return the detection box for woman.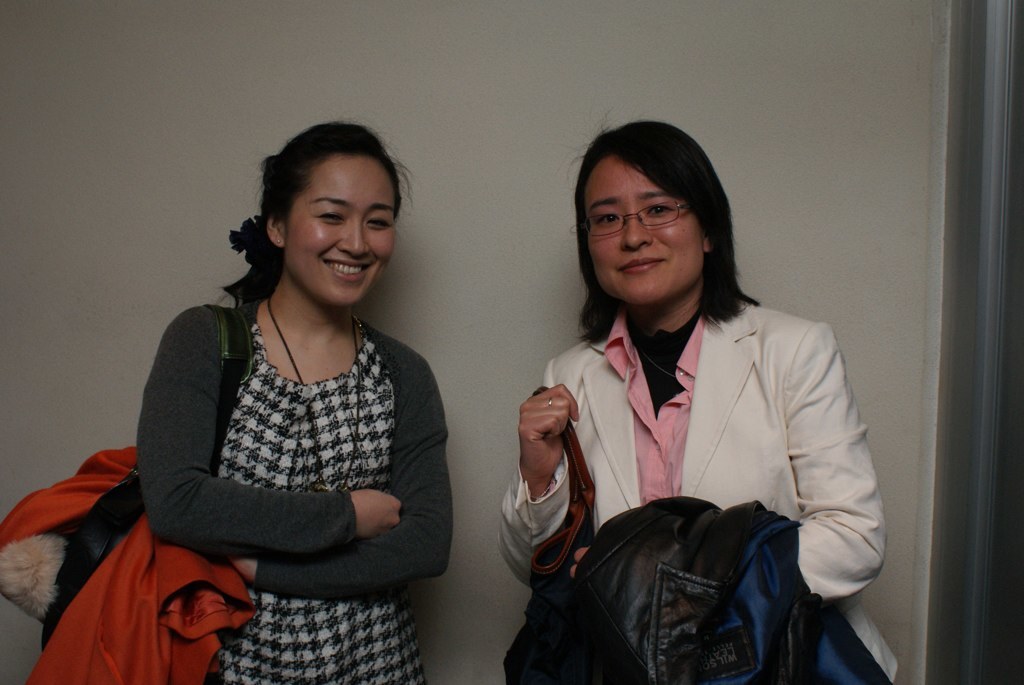
(x1=142, y1=118, x2=453, y2=684).
